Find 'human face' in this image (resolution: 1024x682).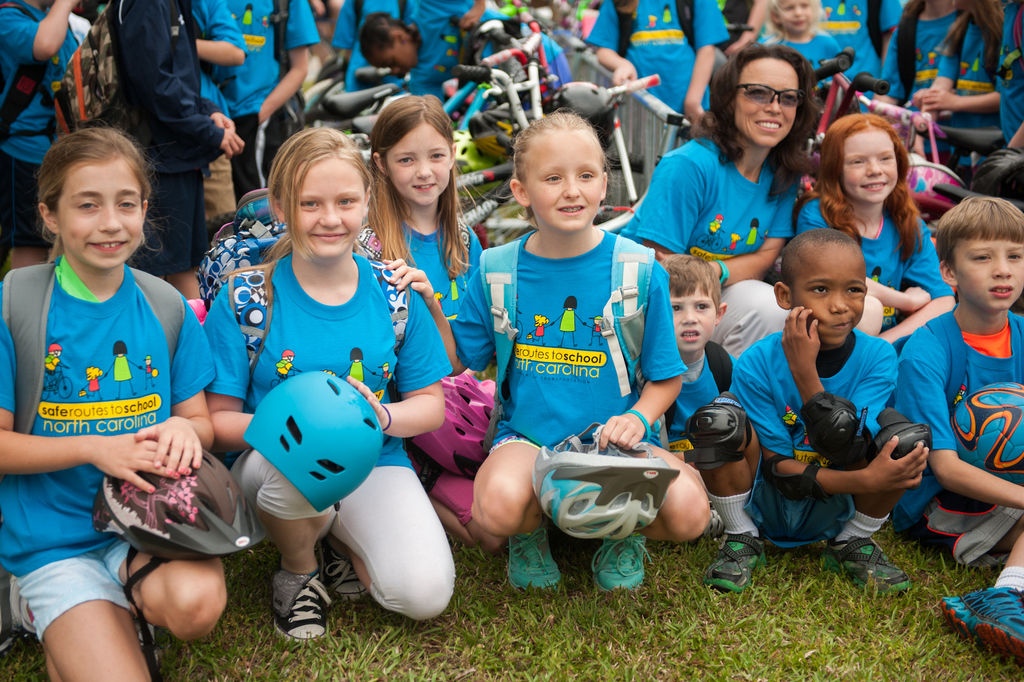
crop(959, 237, 1023, 312).
